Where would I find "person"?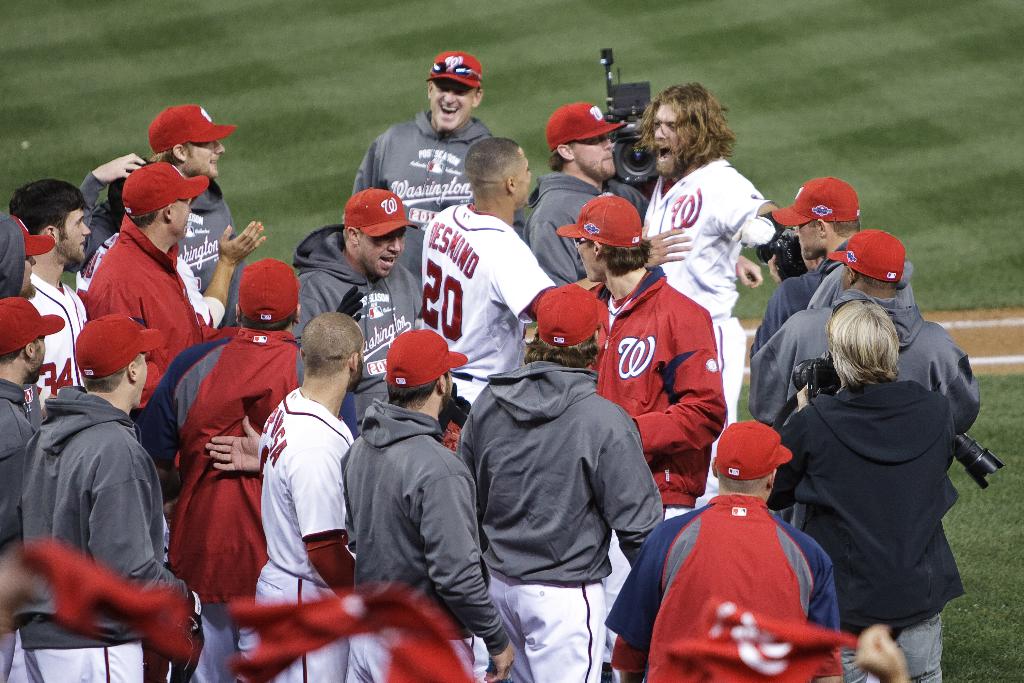
At left=147, top=261, right=297, bottom=670.
